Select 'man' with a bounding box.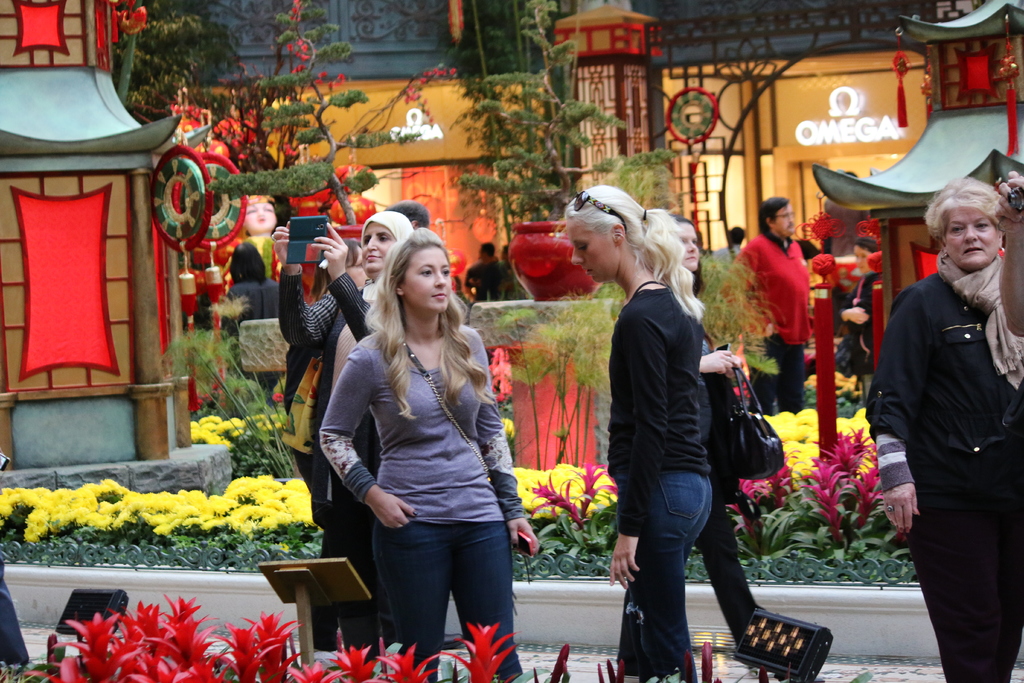
rect(712, 228, 746, 265).
